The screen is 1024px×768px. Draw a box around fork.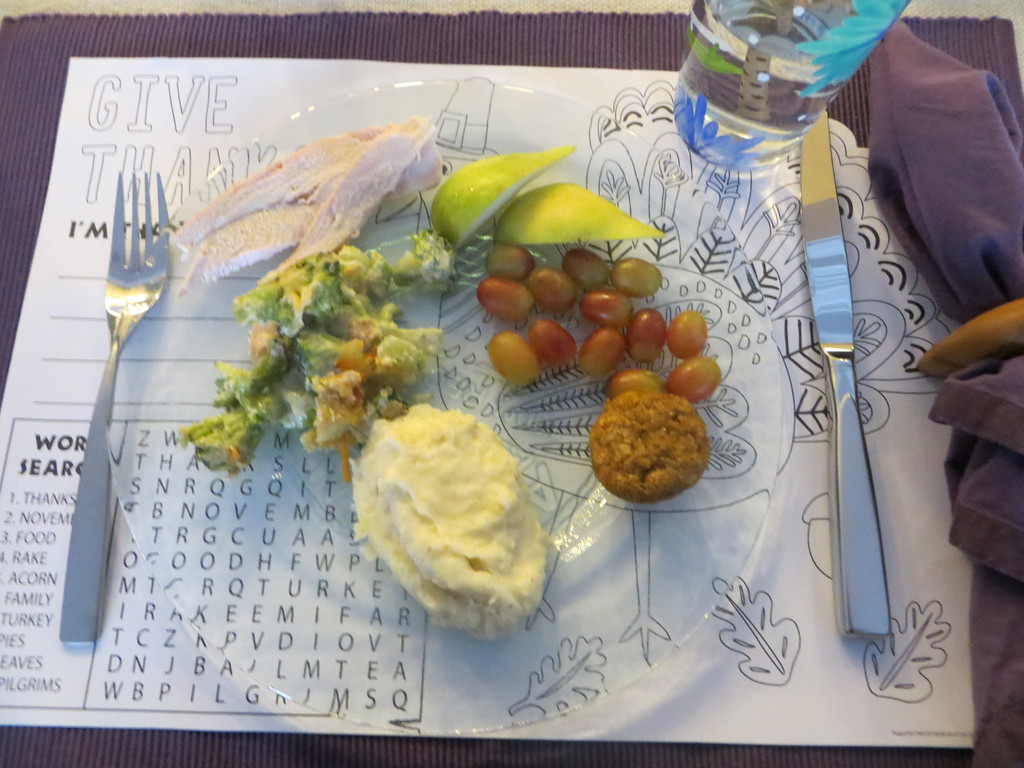
{"left": 58, "top": 170, "right": 173, "bottom": 648}.
